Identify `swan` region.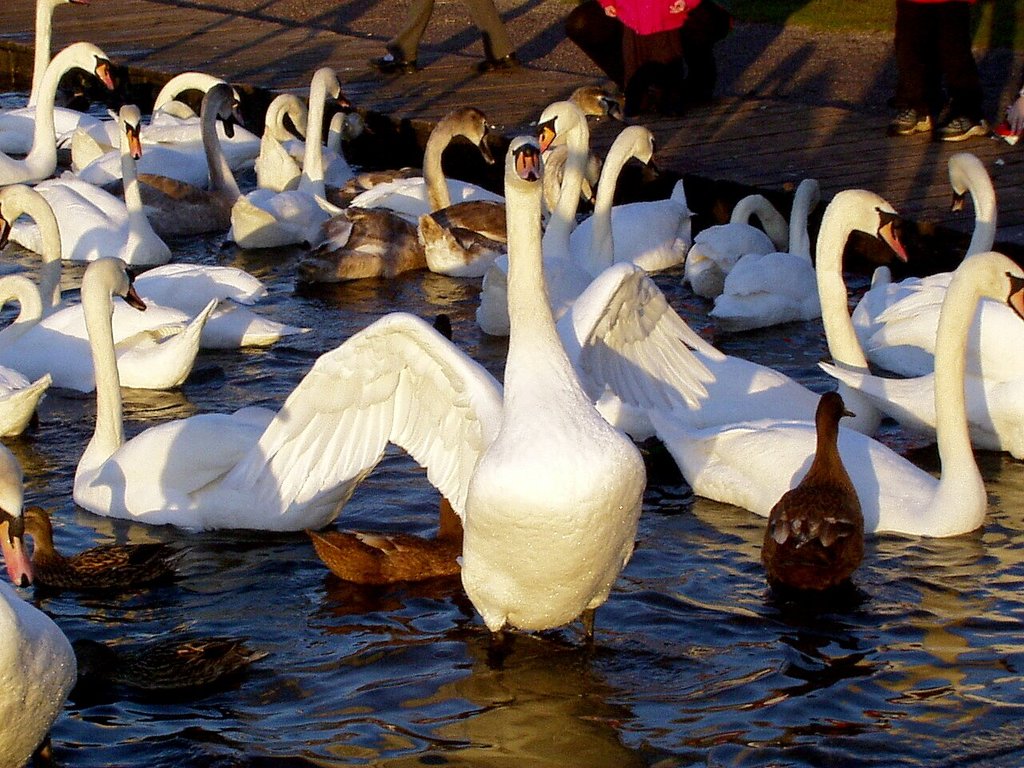
Region: bbox=(0, 370, 55, 438).
